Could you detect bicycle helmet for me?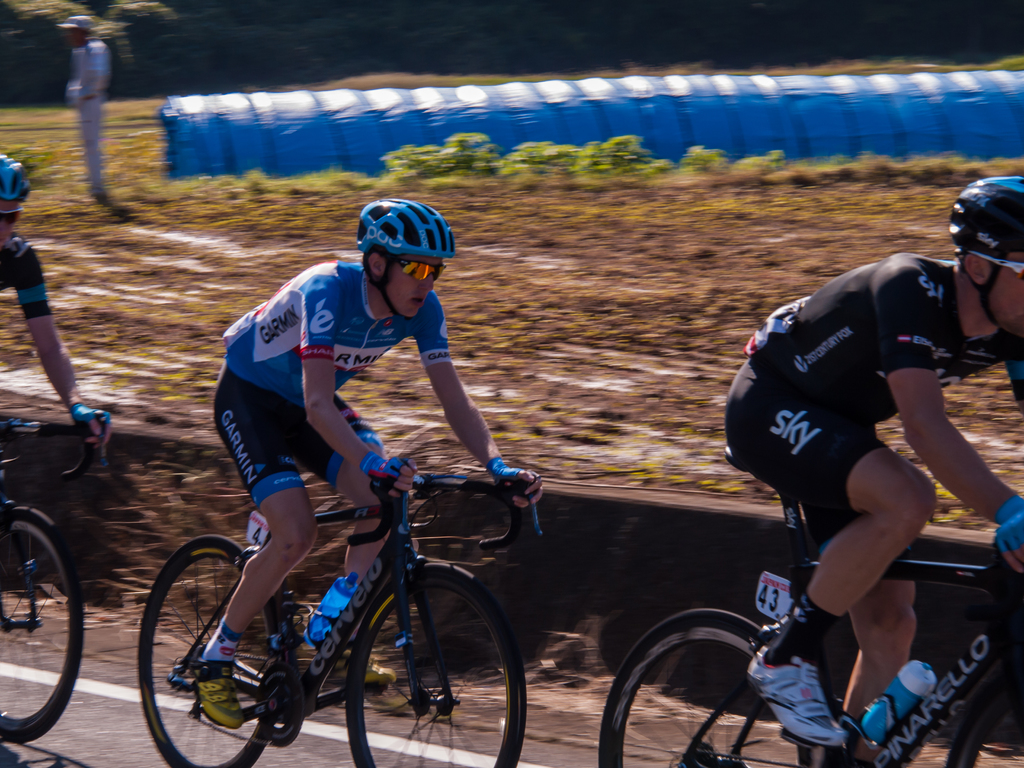
Detection result: <region>948, 178, 1023, 326</region>.
